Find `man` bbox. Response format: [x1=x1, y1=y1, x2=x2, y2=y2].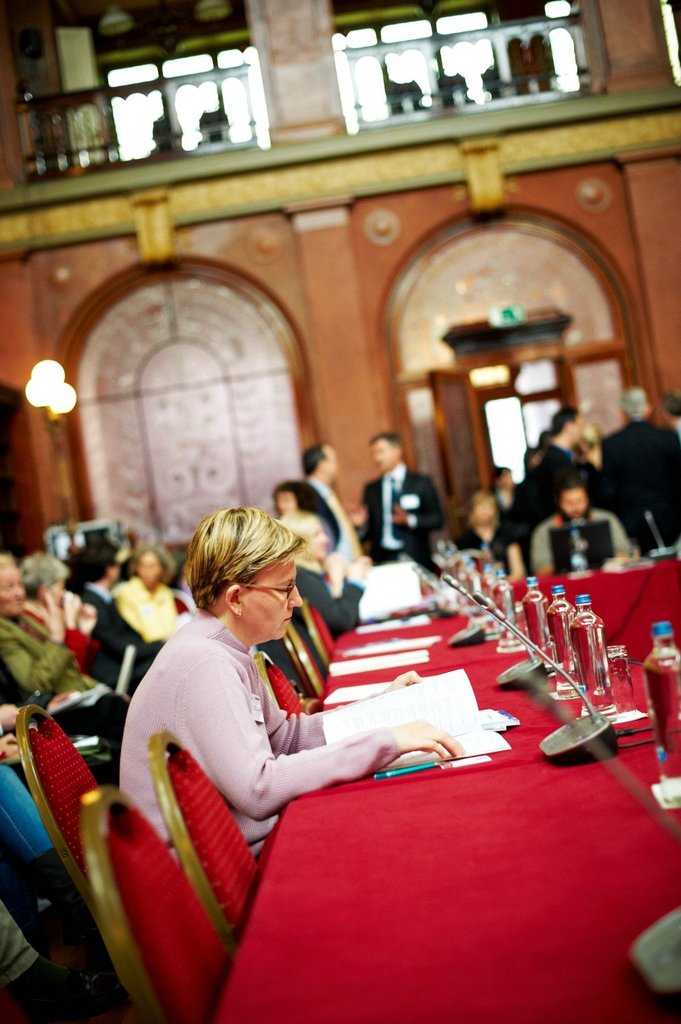
[x1=534, y1=477, x2=630, y2=572].
